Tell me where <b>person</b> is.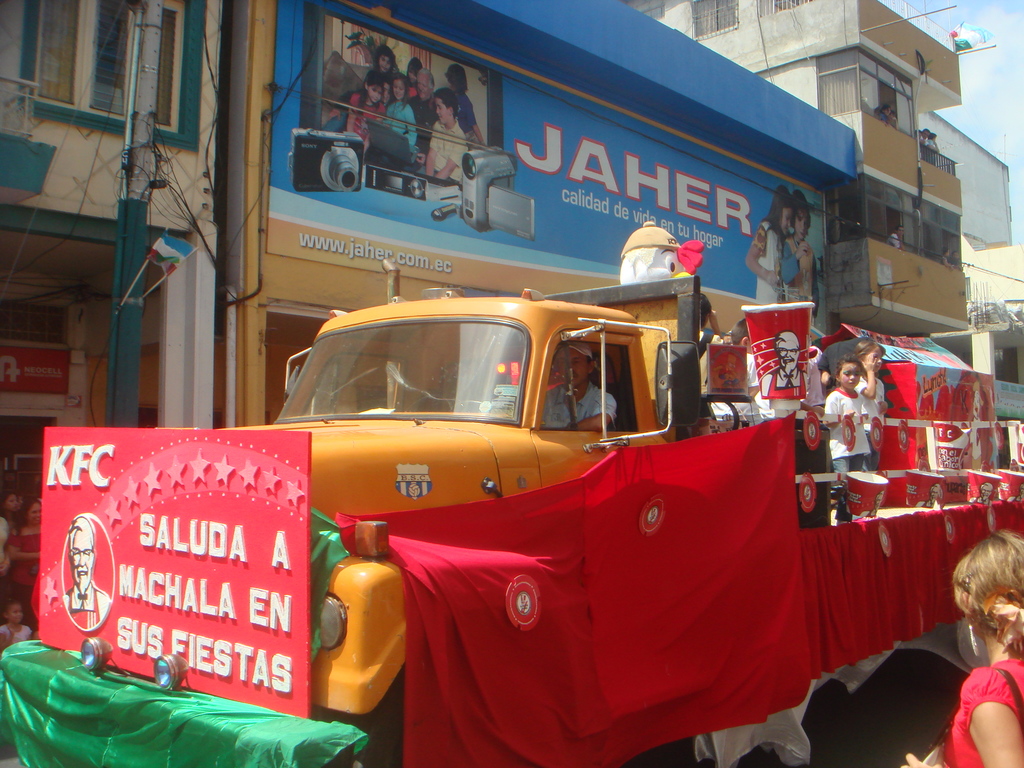
<b>person</b> is at crop(749, 189, 788, 308).
